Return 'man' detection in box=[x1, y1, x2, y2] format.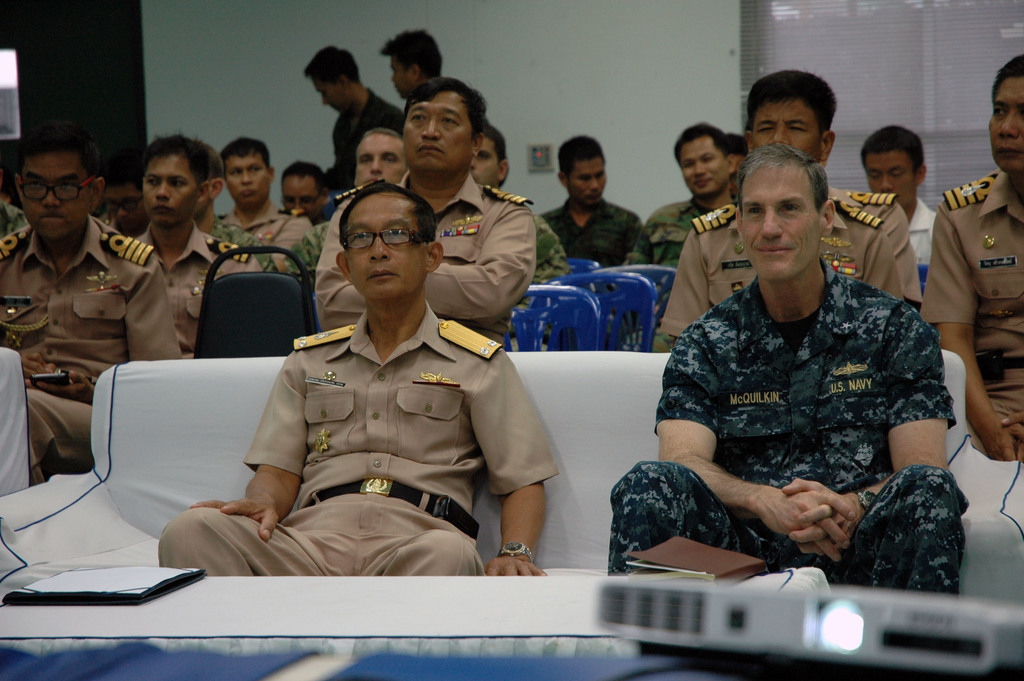
box=[657, 67, 924, 345].
